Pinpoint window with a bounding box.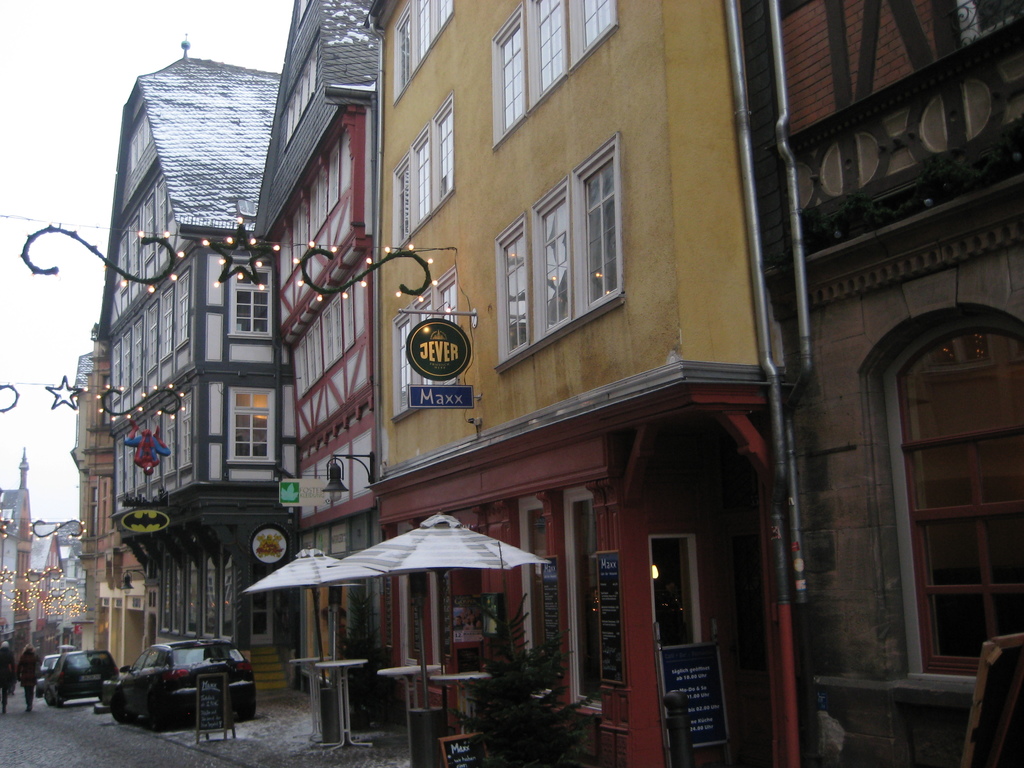
514 150 640 349.
